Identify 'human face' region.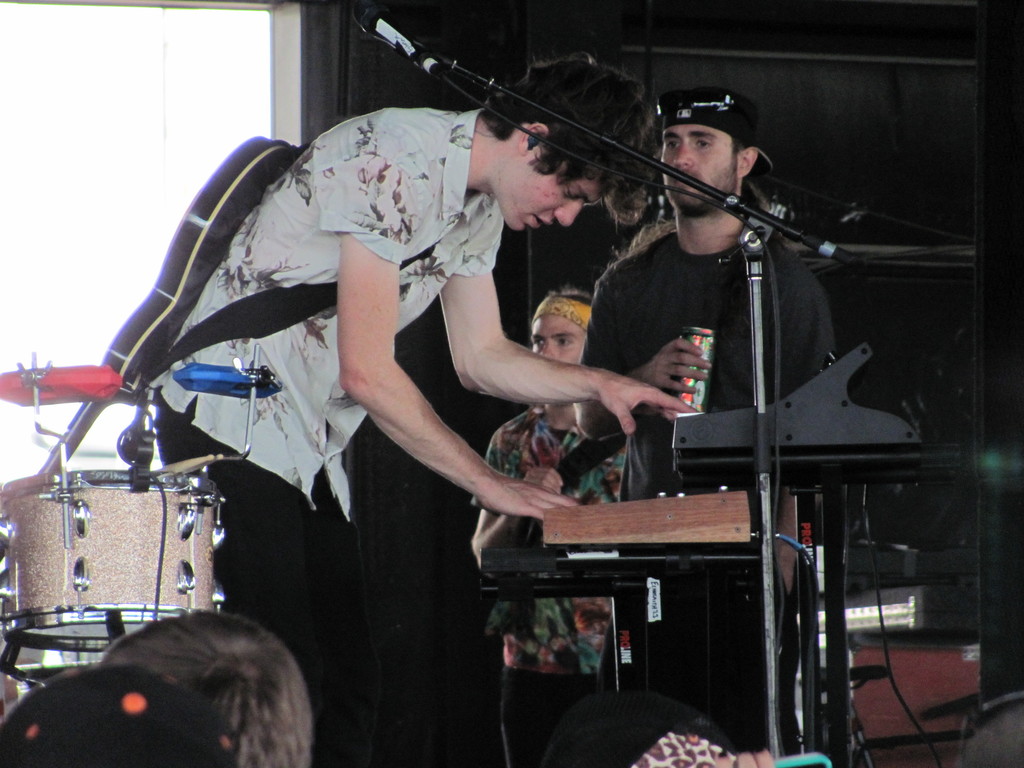
Region: <bbox>666, 129, 737, 205</bbox>.
